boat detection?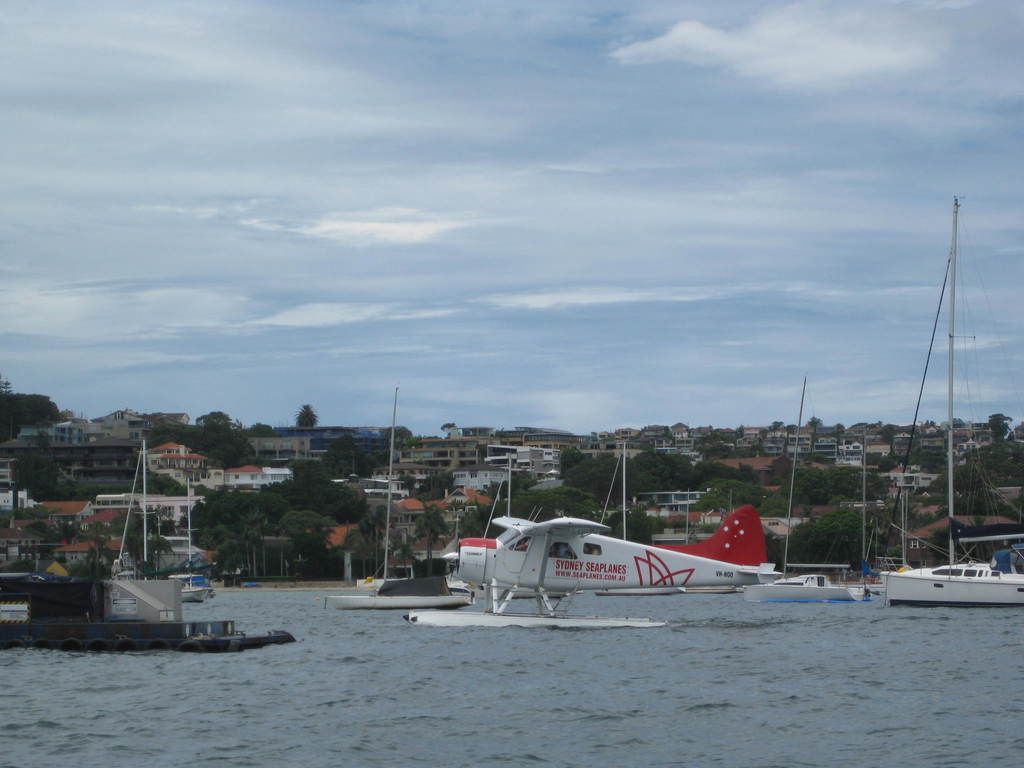
select_region(732, 570, 866, 604)
